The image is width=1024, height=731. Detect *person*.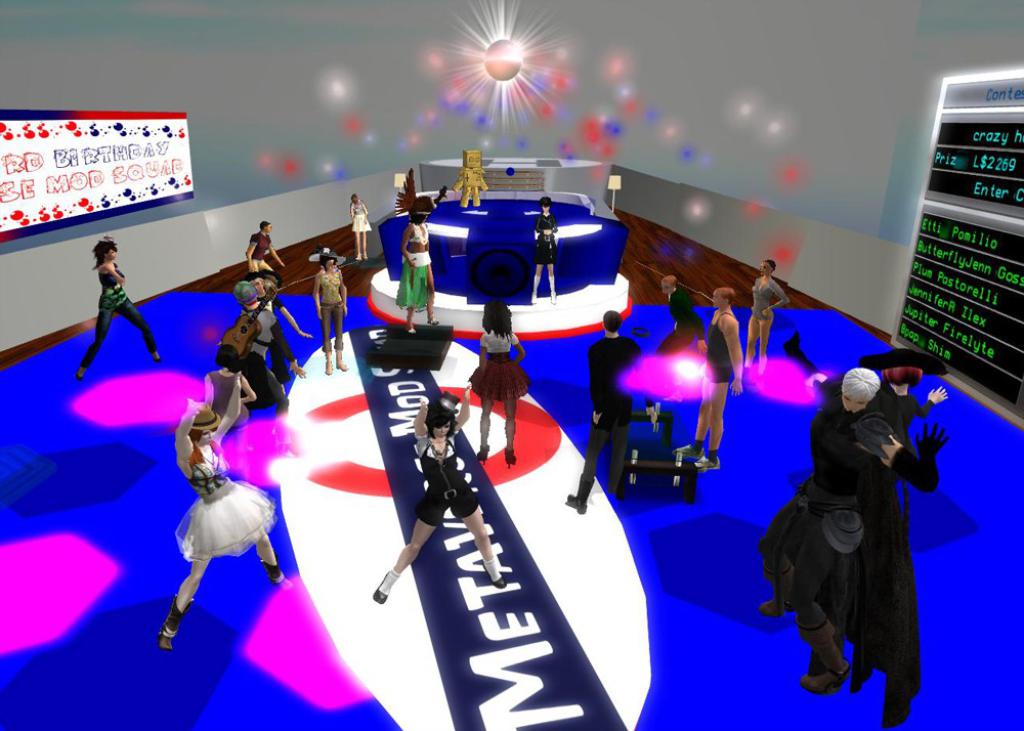
Detection: locate(402, 185, 449, 336).
